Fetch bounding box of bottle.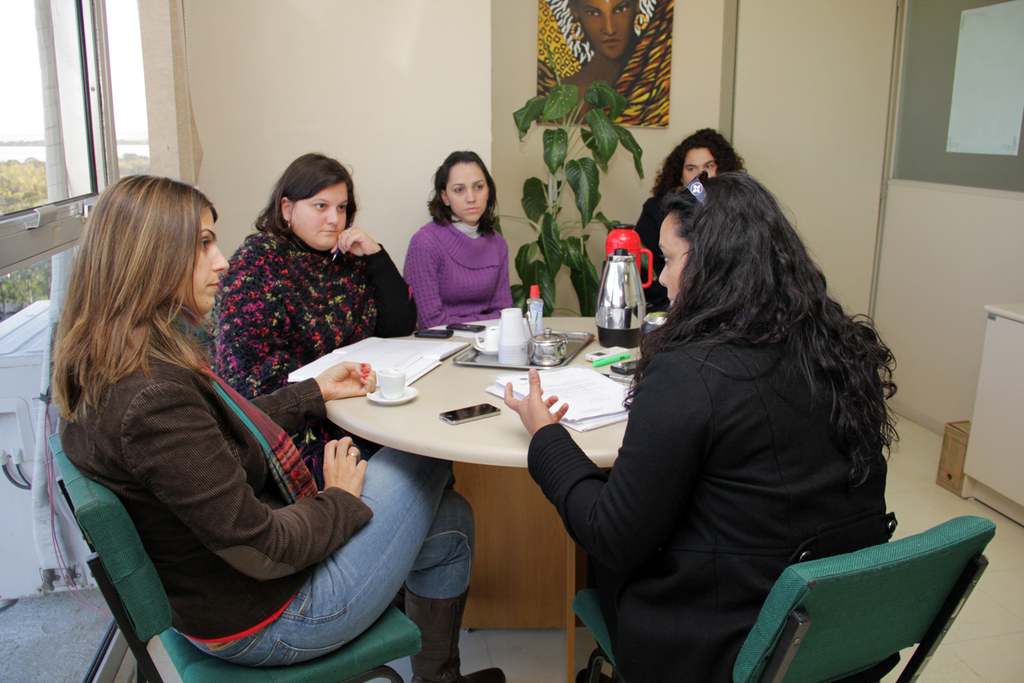
Bbox: rect(517, 281, 544, 337).
